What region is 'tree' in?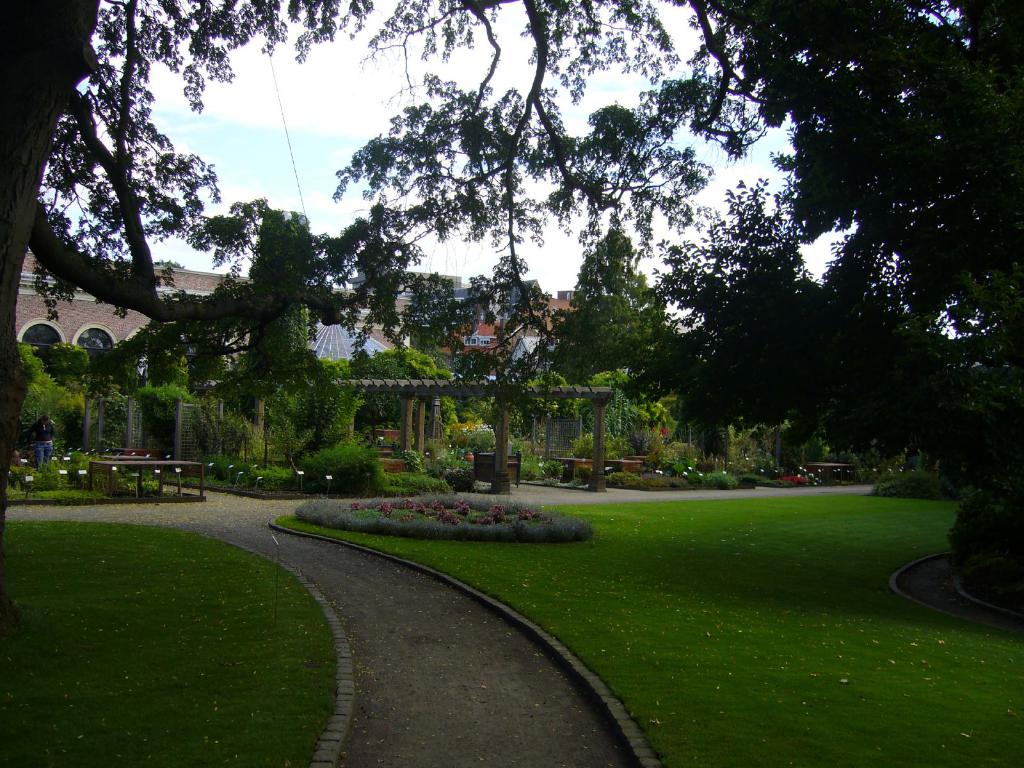
rect(549, 201, 680, 468).
